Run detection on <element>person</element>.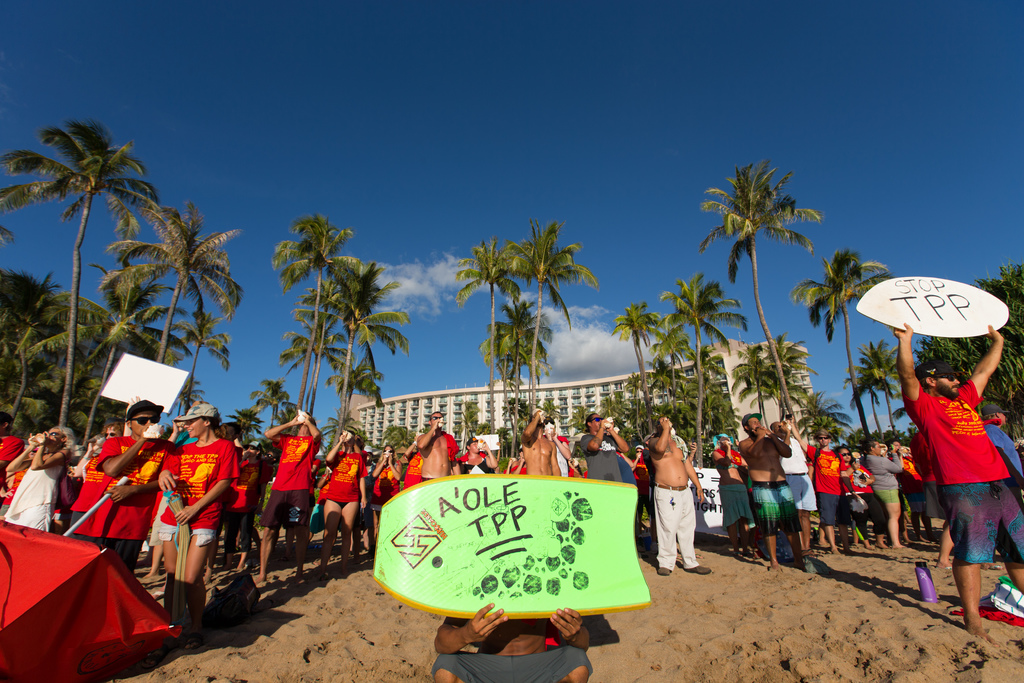
Result: 157:401:244:642.
